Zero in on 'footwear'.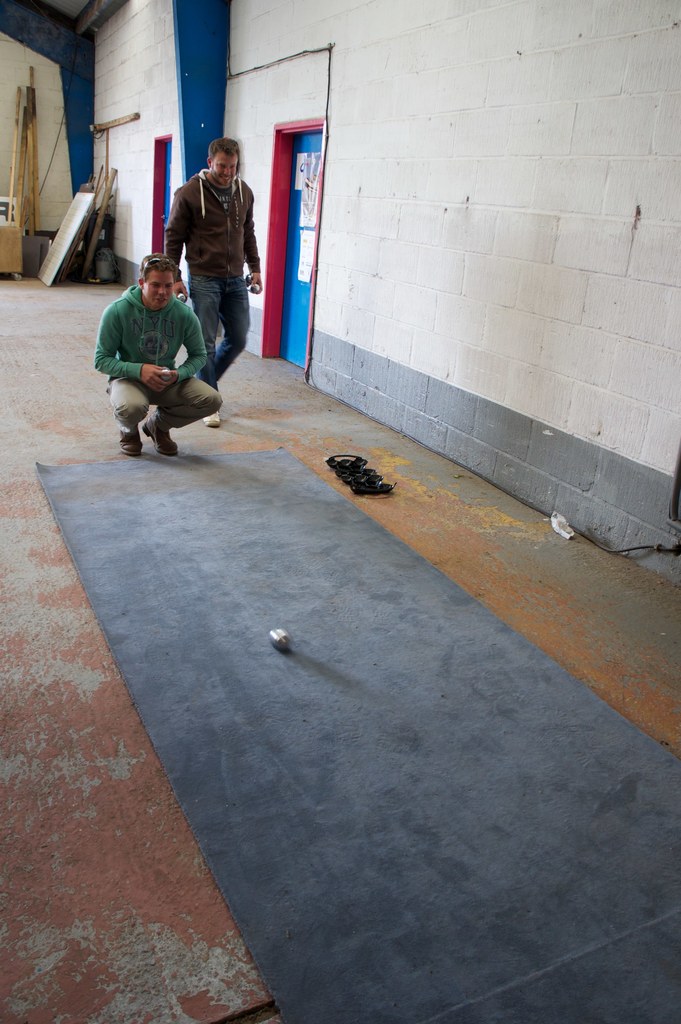
Zeroed in: {"left": 118, "top": 429, "right": 137, "bottom": 457}.
